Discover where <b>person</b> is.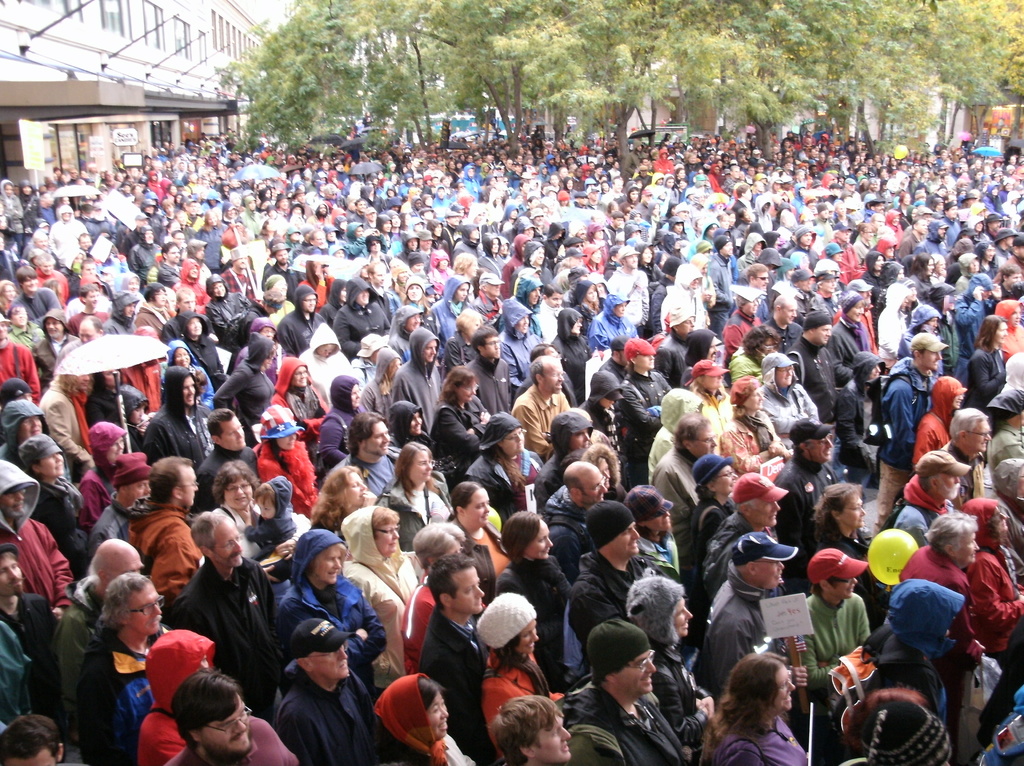
Discovered at rect(145, 366, 221, 457).
